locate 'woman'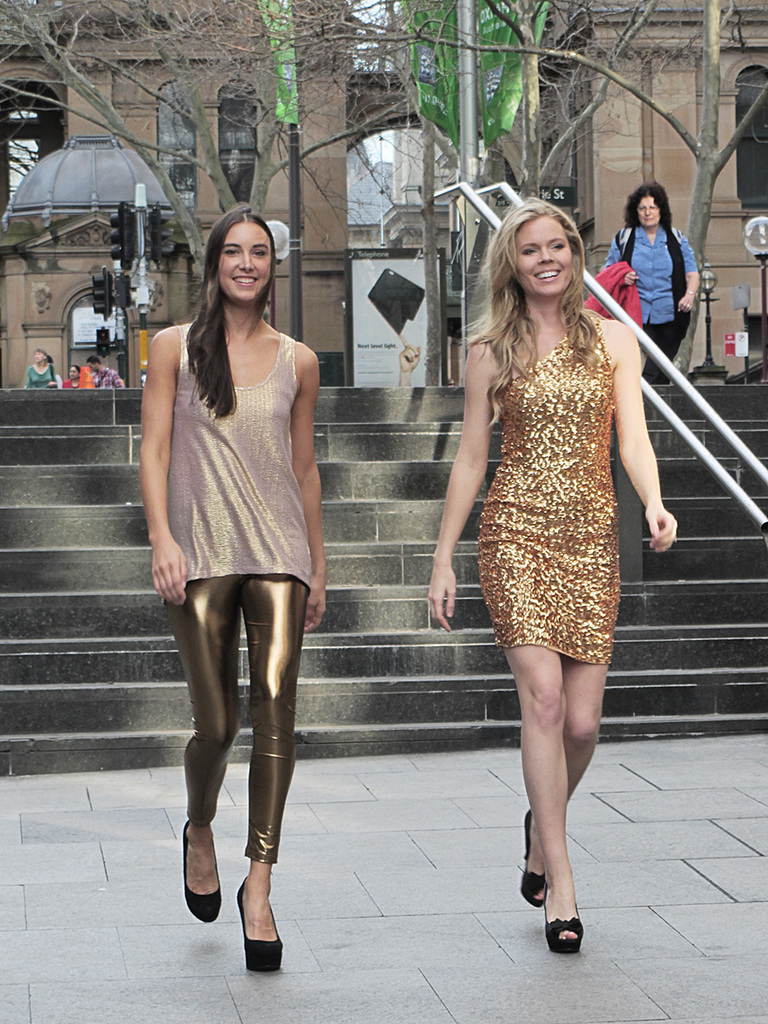
{"left": 59, "top": 367, "right": 79, "bottom": 390}
